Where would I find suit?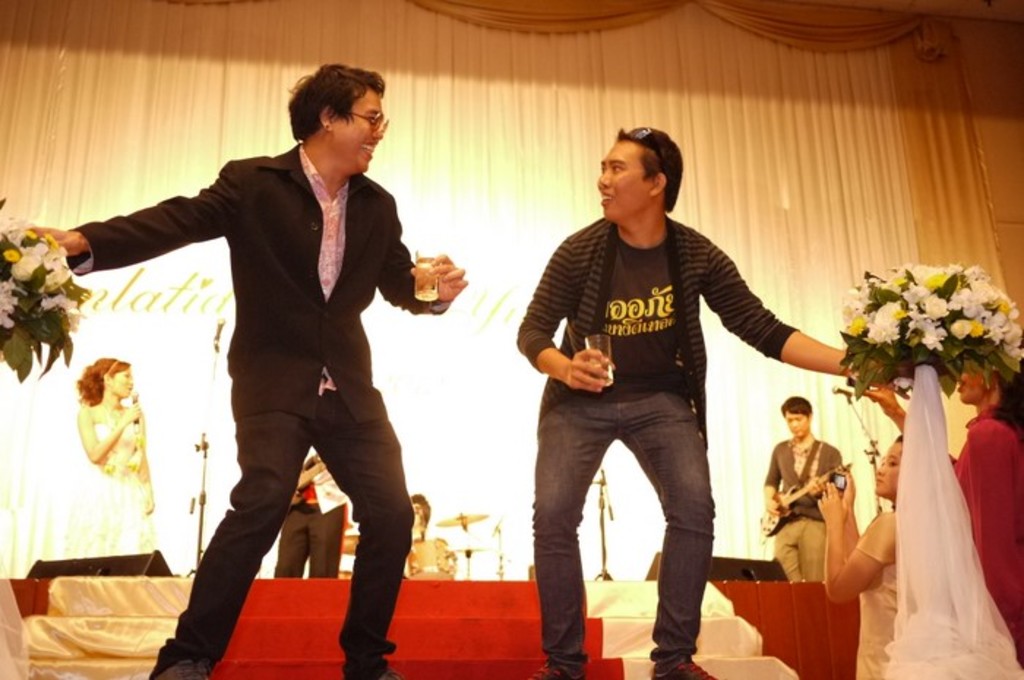
At (105, 72, 436, 643).
